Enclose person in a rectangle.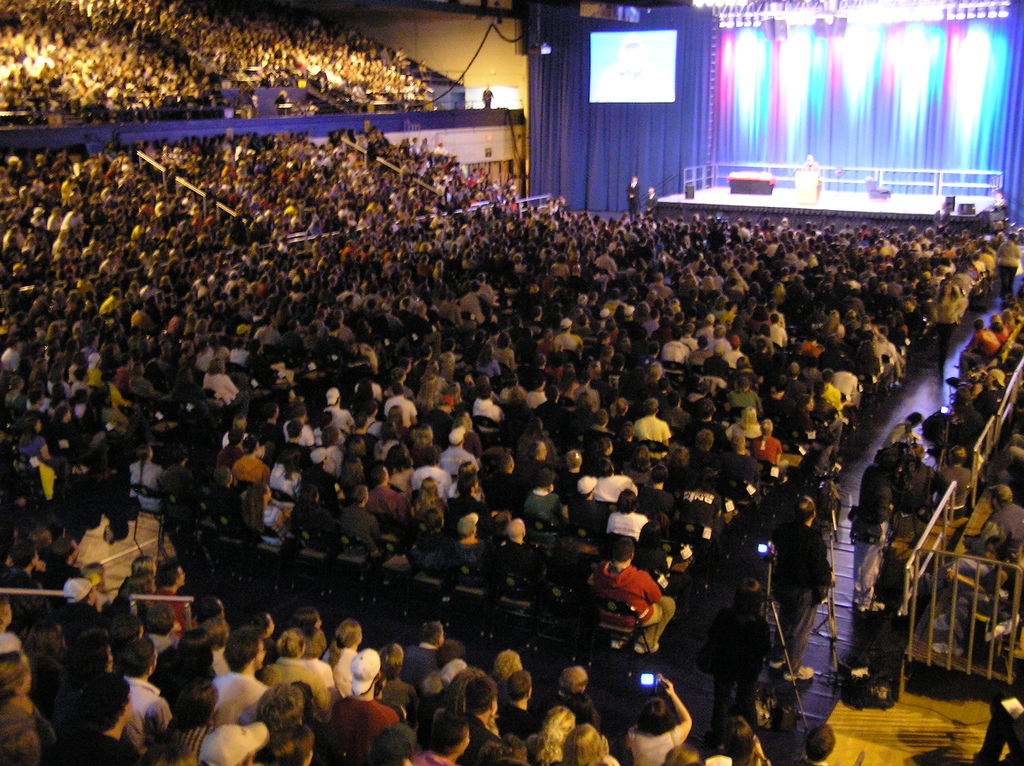
select_region(439, 334, 464, 353).
